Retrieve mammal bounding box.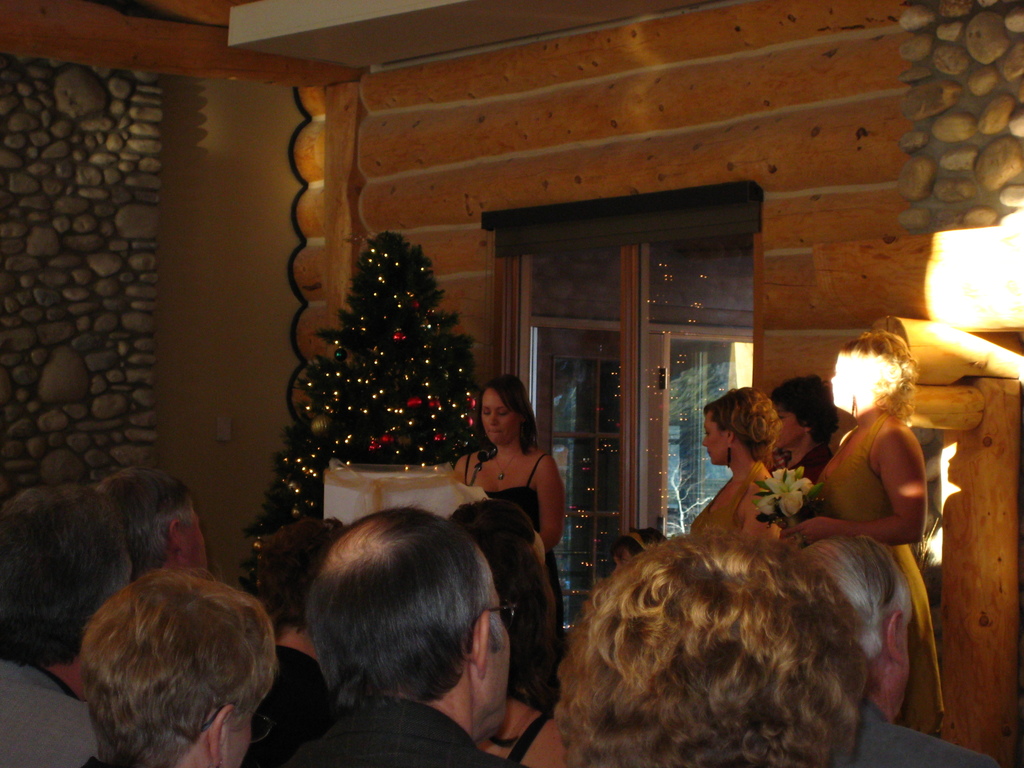
Bounding box: <box>456,377,570,620</box>.
